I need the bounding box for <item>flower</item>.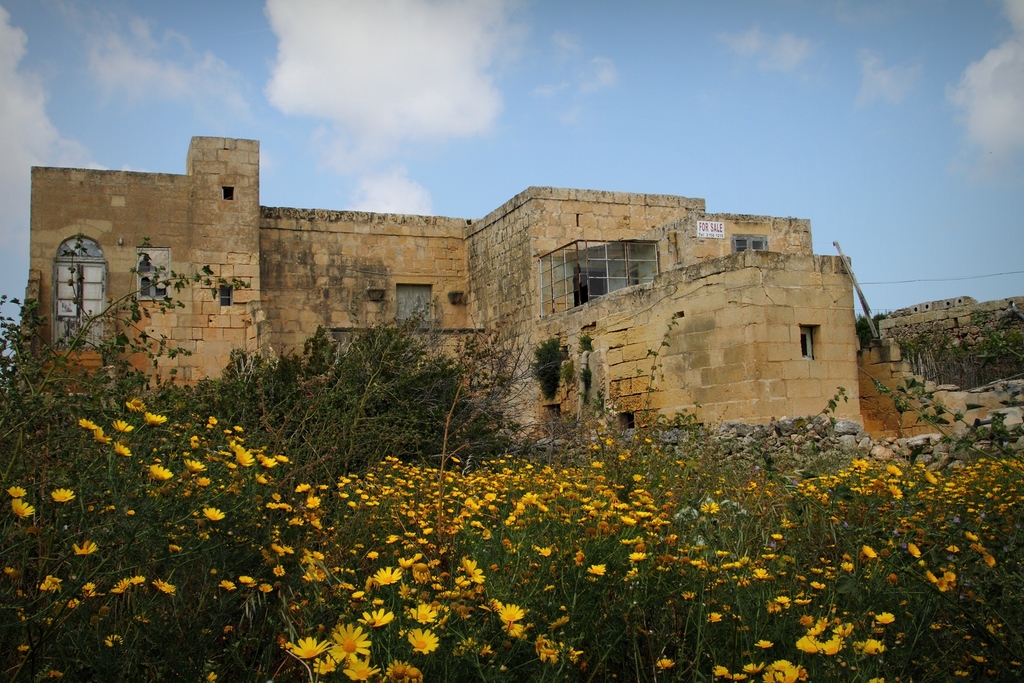
Here it is: [41, 575, 65, 589].
